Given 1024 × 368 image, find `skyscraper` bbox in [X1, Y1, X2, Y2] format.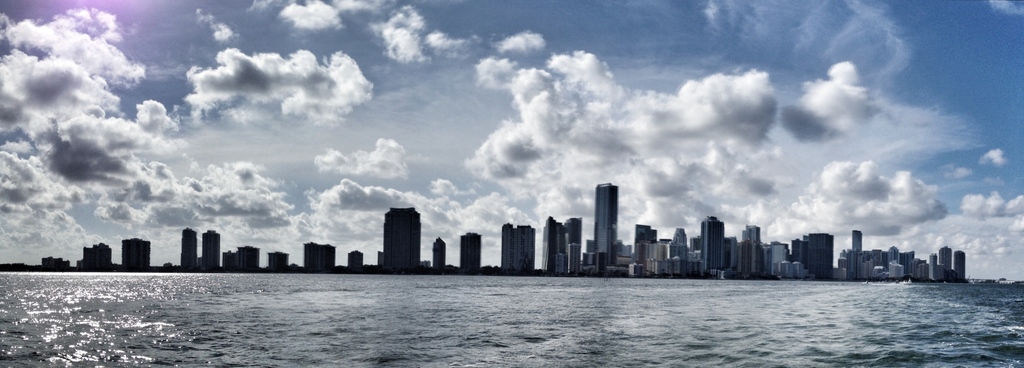
[932, 255, 938, 278].
